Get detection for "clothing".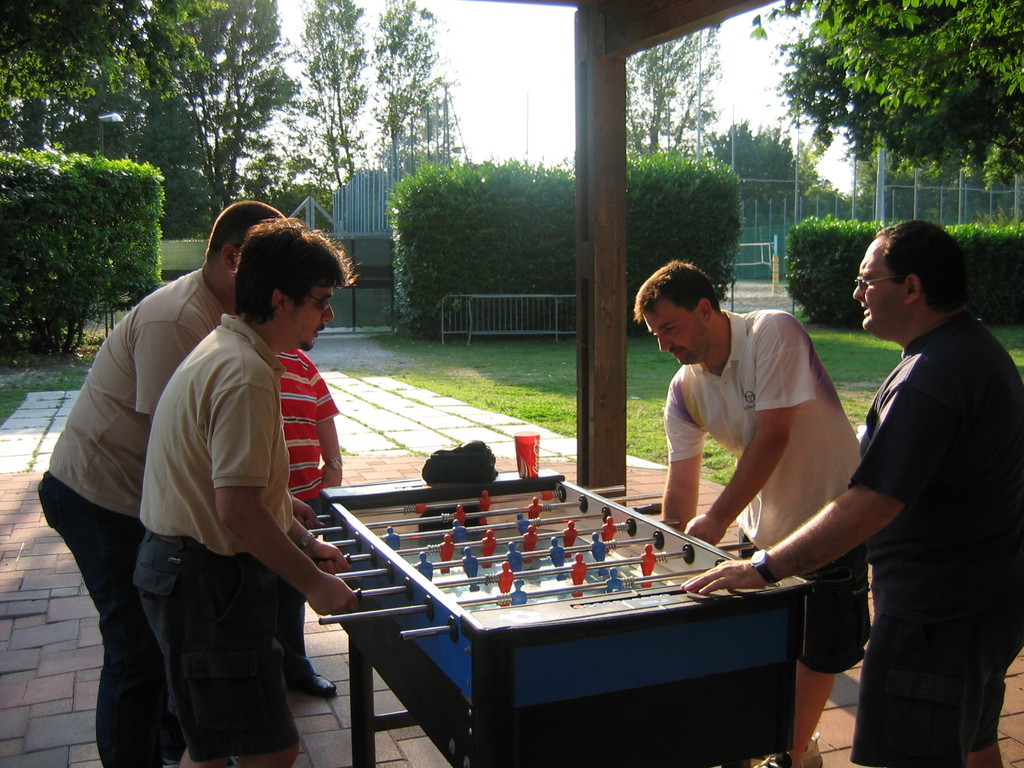
Detection: l=271, t=346, r=335, b=507.
